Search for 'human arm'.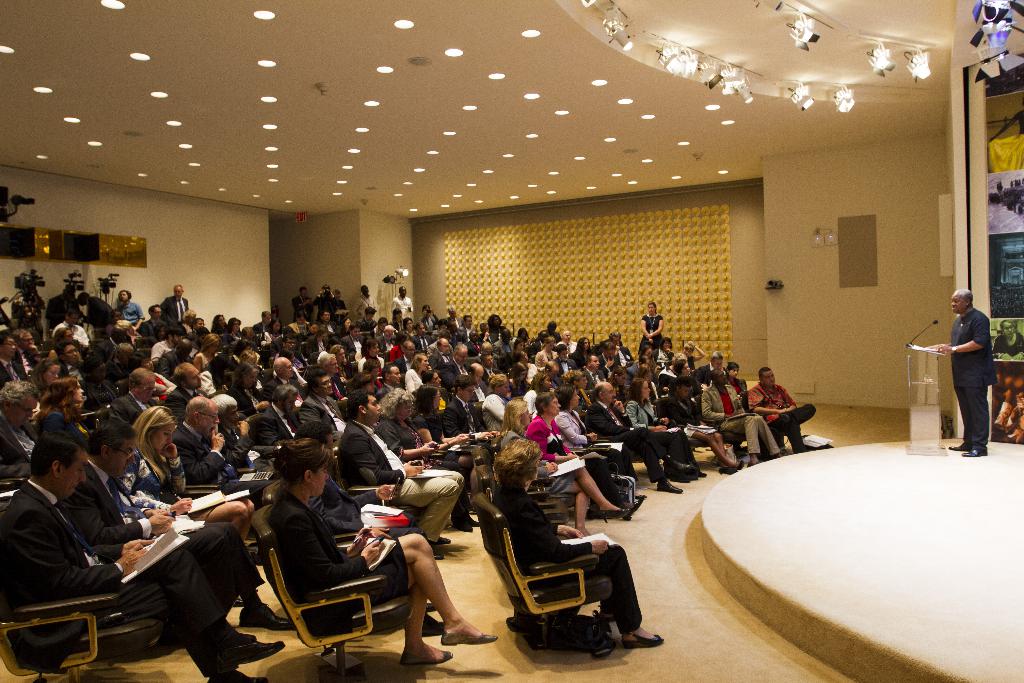
Found at [left=129, top=504, right=159, bottom=518].
